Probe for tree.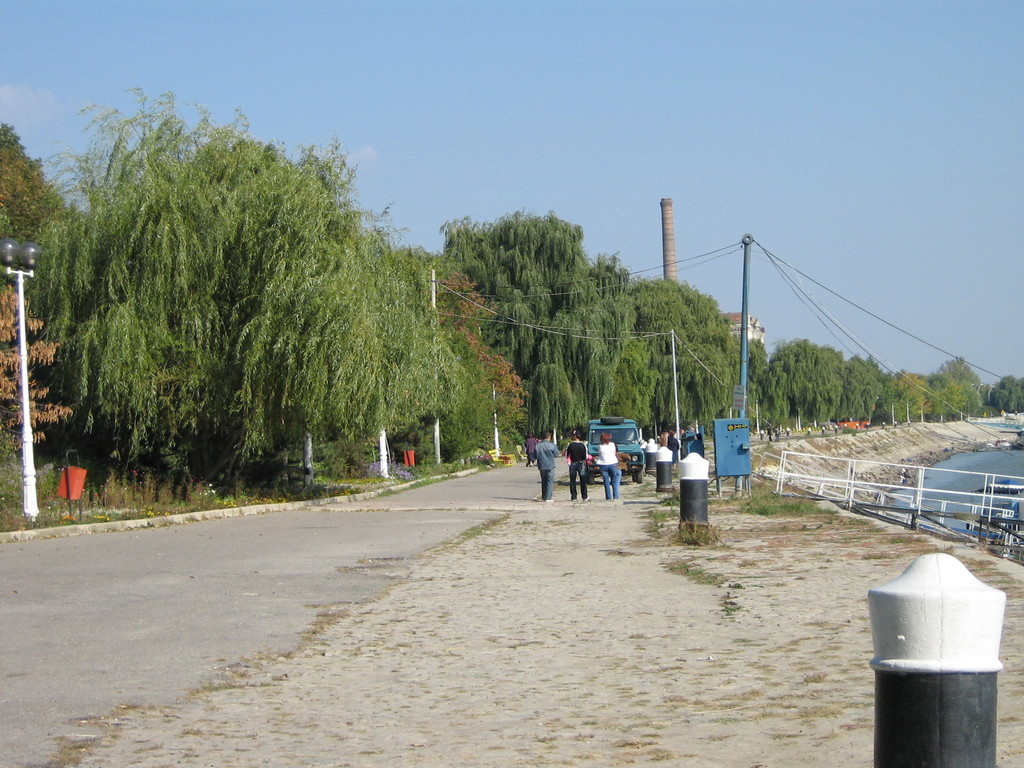
Probe result: locate(38, 84, 479, 486).
